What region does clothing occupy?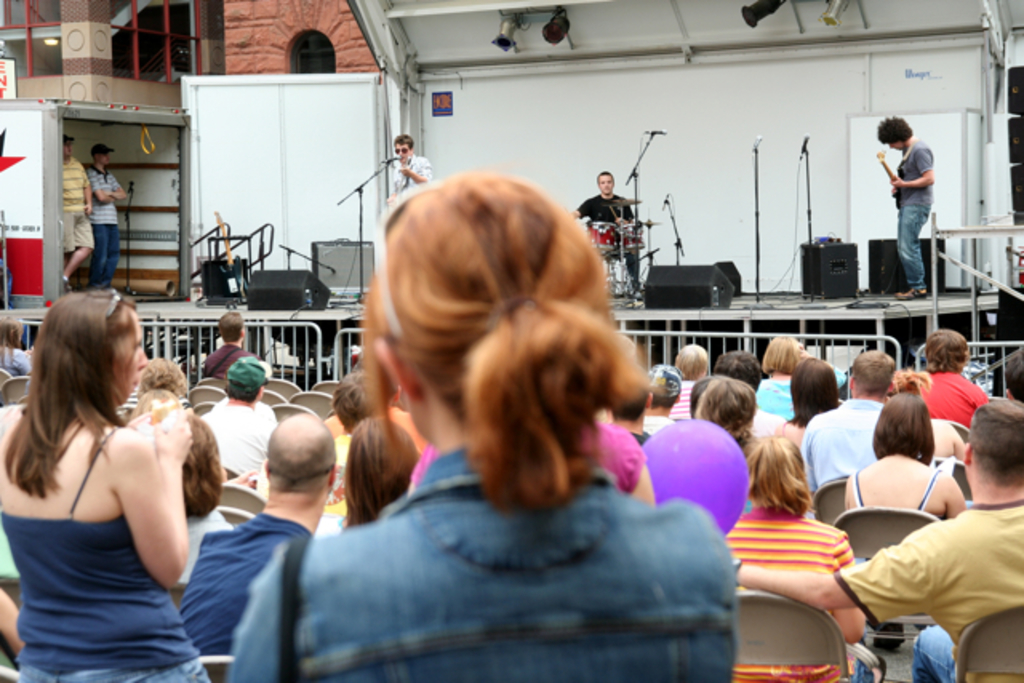
(845, 499, 1021, 673).
